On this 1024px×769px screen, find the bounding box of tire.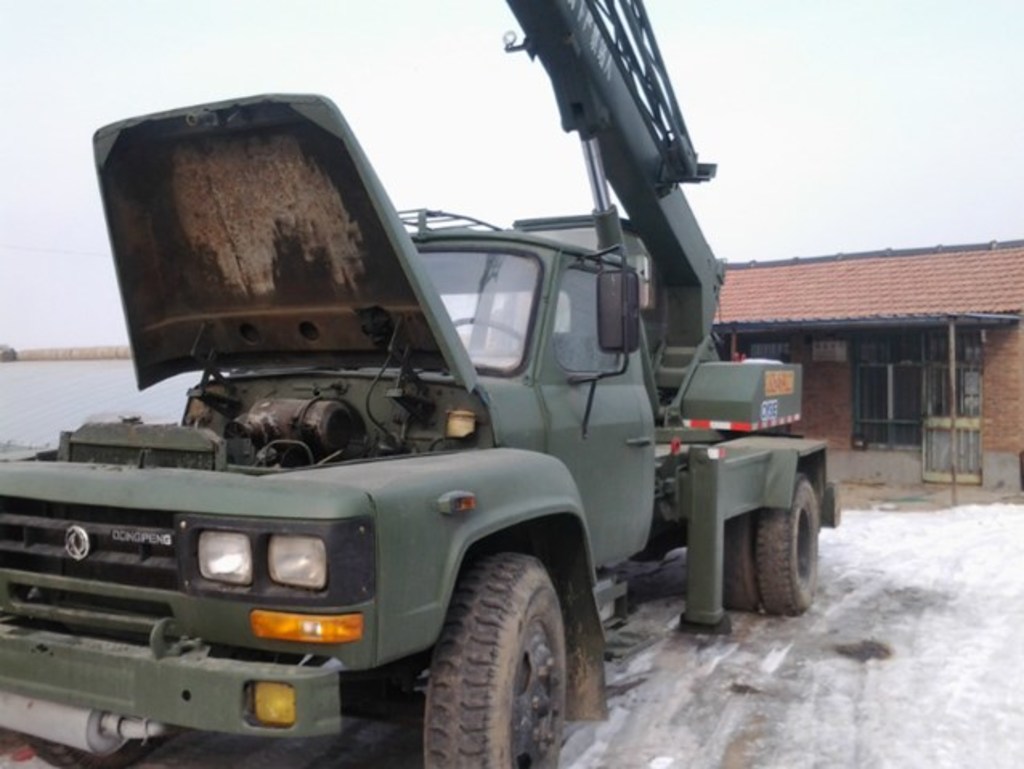
Bounding box: 24, 727, 161, 767.
